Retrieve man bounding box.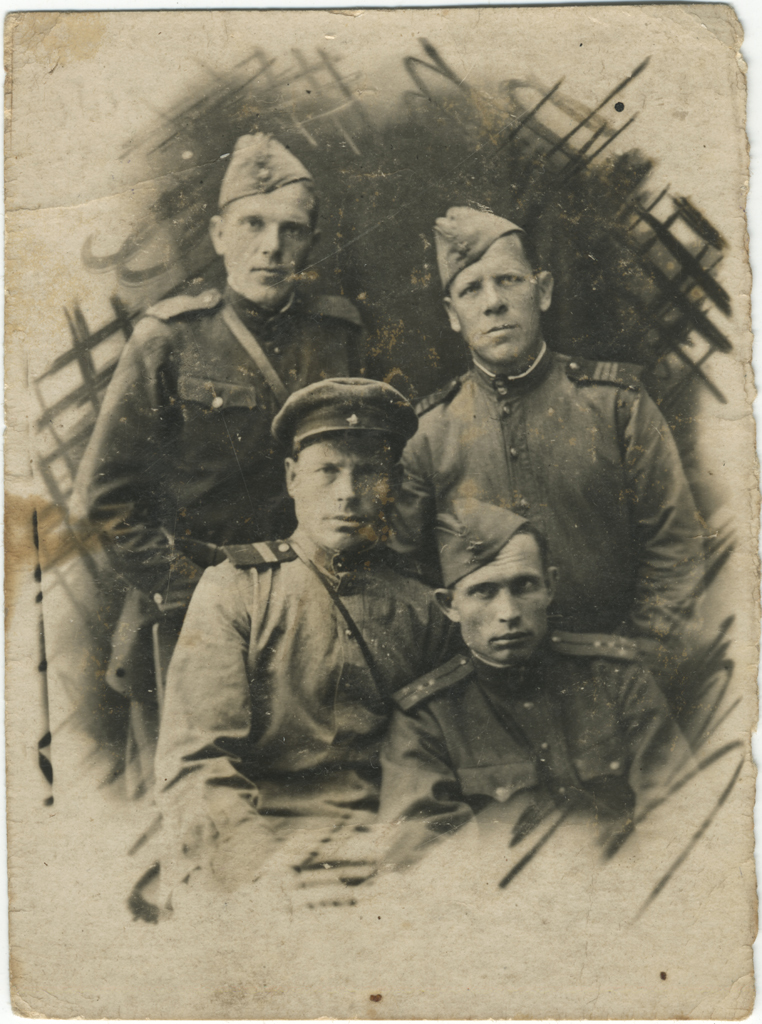
Bounding box: bbox(146, 379, 465, 906).
